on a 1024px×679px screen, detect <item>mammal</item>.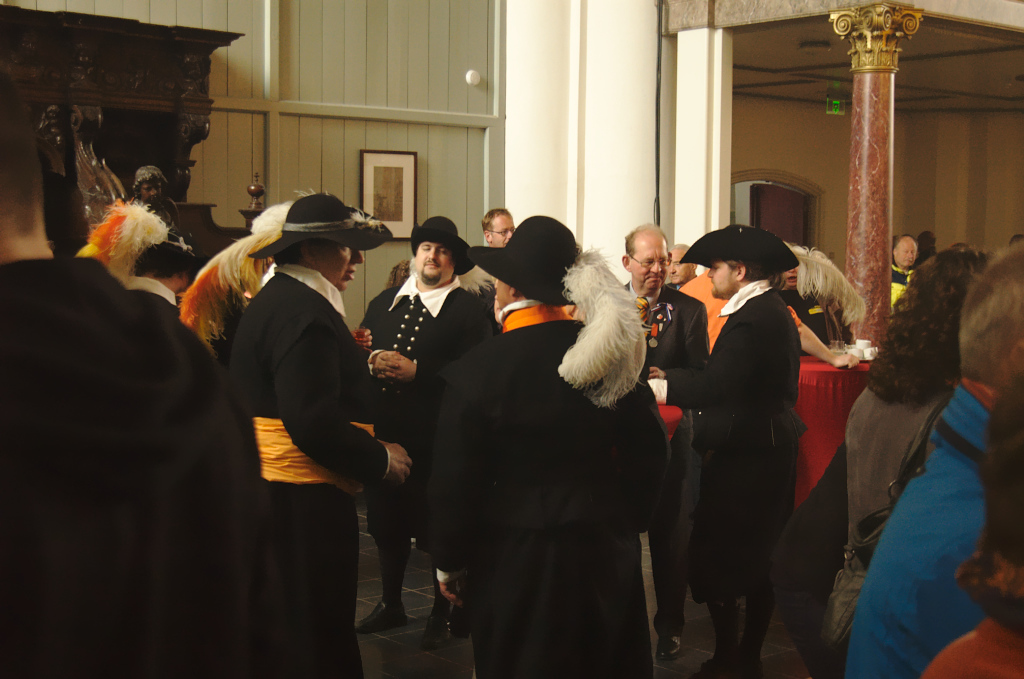
<box>667,228,864,659</box>.
